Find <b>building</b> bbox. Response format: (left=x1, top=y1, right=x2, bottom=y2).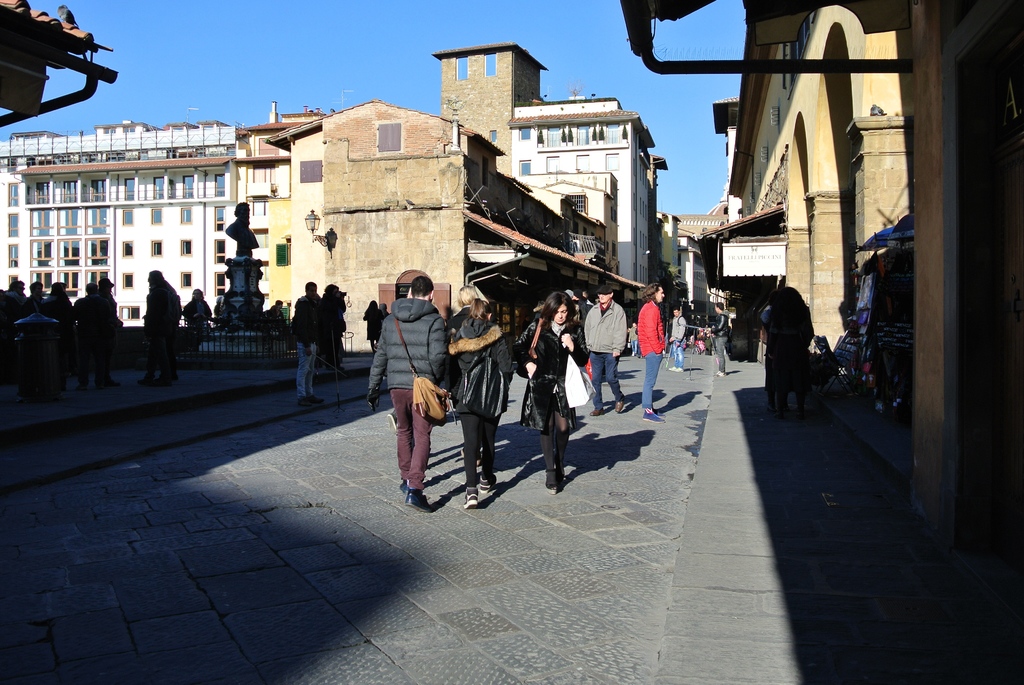
(left=242, top=107, right=321, bottom=311).
